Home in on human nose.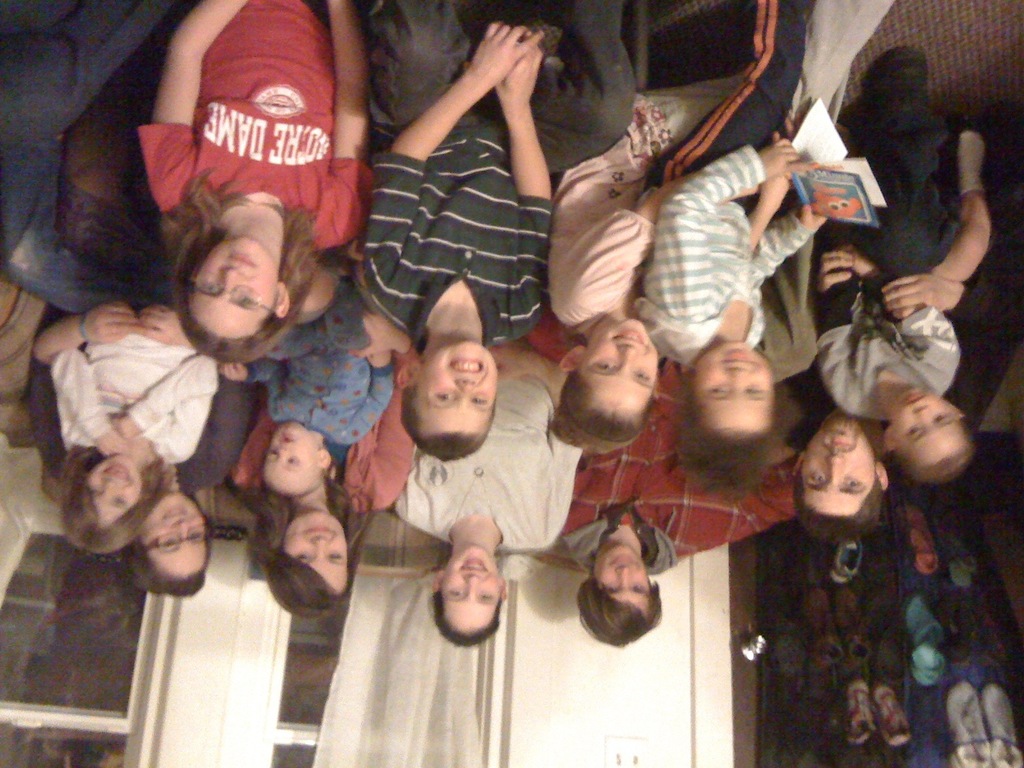
Homed in at {"x1": 613, "y1": 564, "x2": 628, "y2": 585}.
